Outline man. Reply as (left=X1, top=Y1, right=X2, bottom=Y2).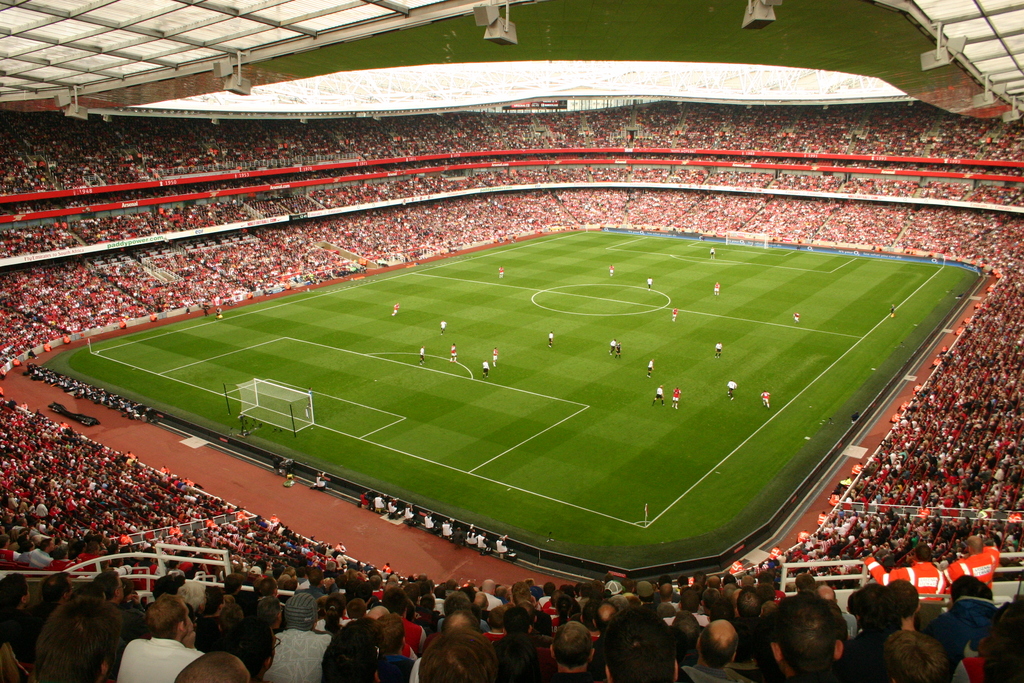
(left=319, top=625, right=386, bottom=682).
